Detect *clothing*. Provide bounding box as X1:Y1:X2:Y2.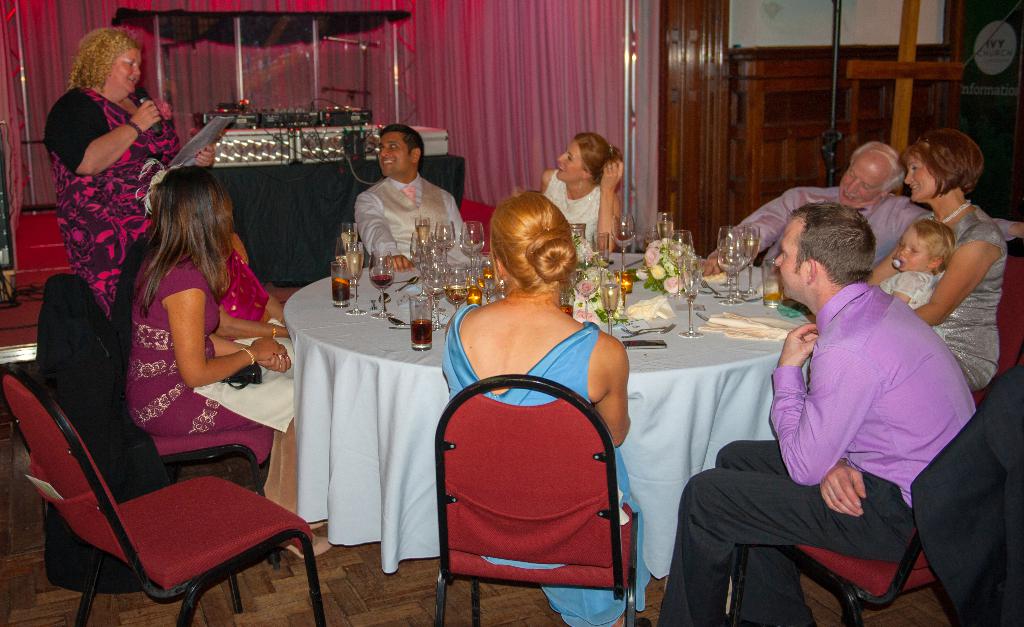
354:173:480:268.
